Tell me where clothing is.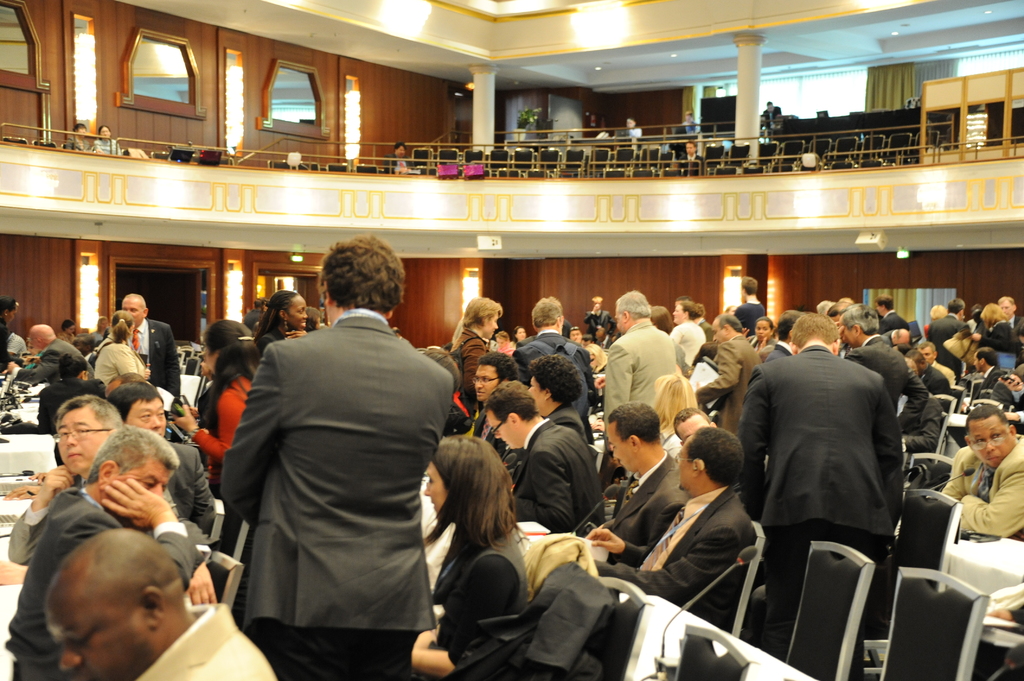
clothing is at 513/332/595/445.
